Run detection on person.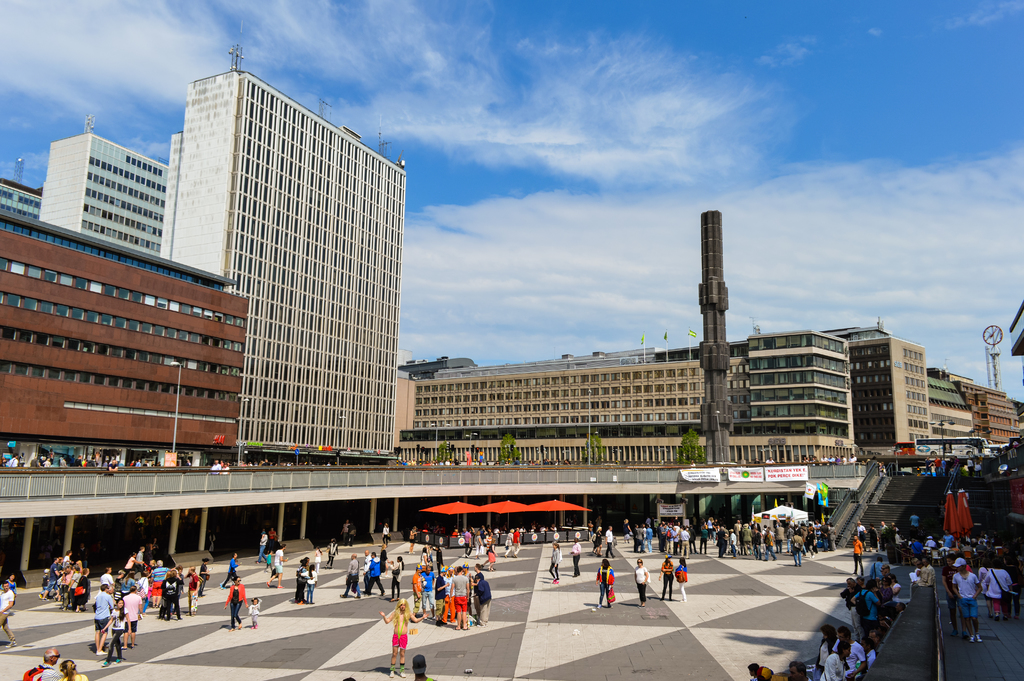
Result: box(548, 541, 561, 585).
